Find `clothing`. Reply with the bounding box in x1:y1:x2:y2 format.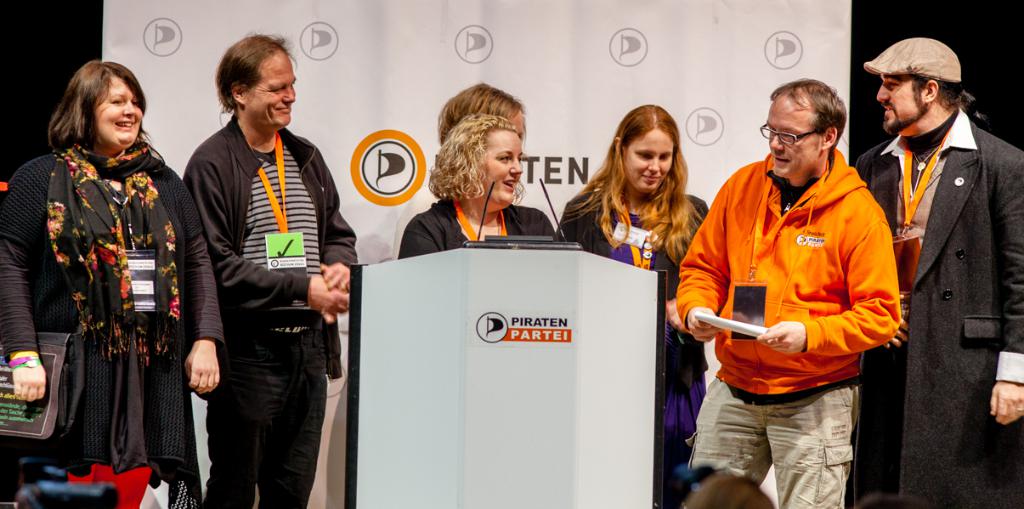
557:192:708:508.
